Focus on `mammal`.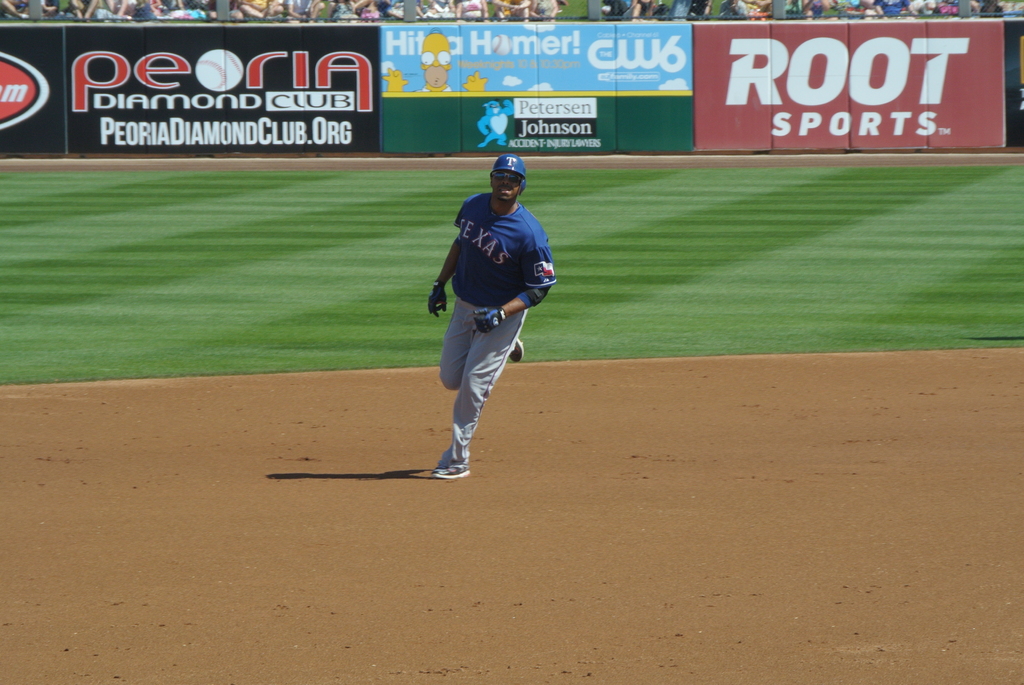
Focused at left=380, top=28, right=485, bottom=90.
